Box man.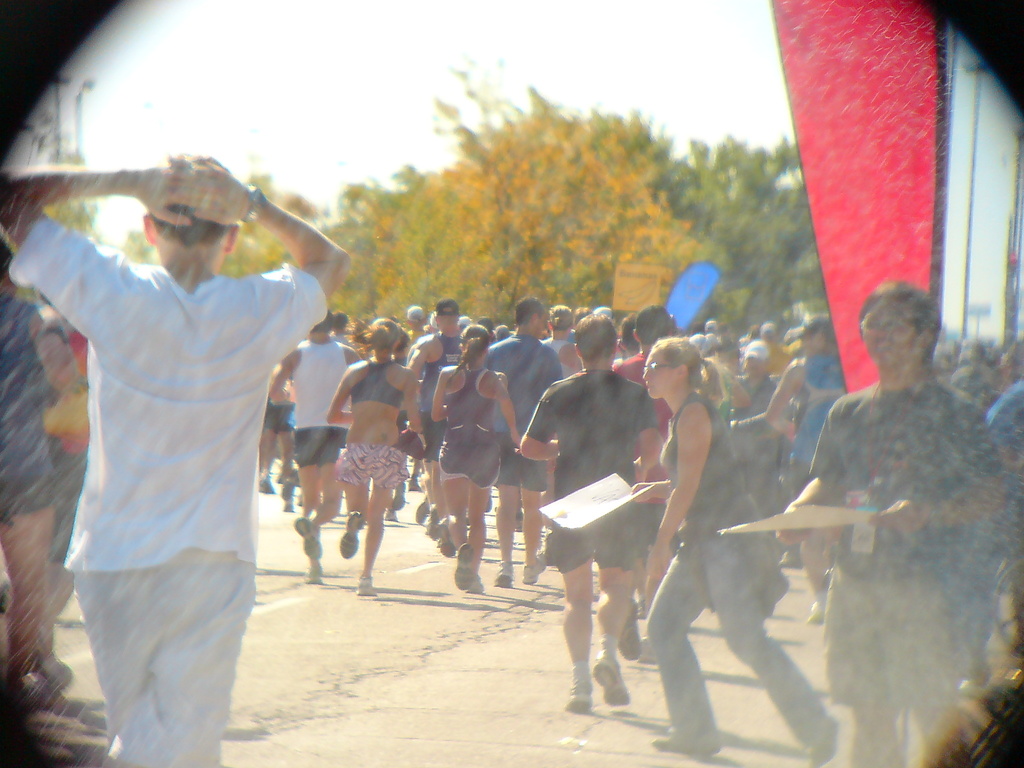
{"left": 730, "top": 258, "right": 1012, "bottom": 763}.
